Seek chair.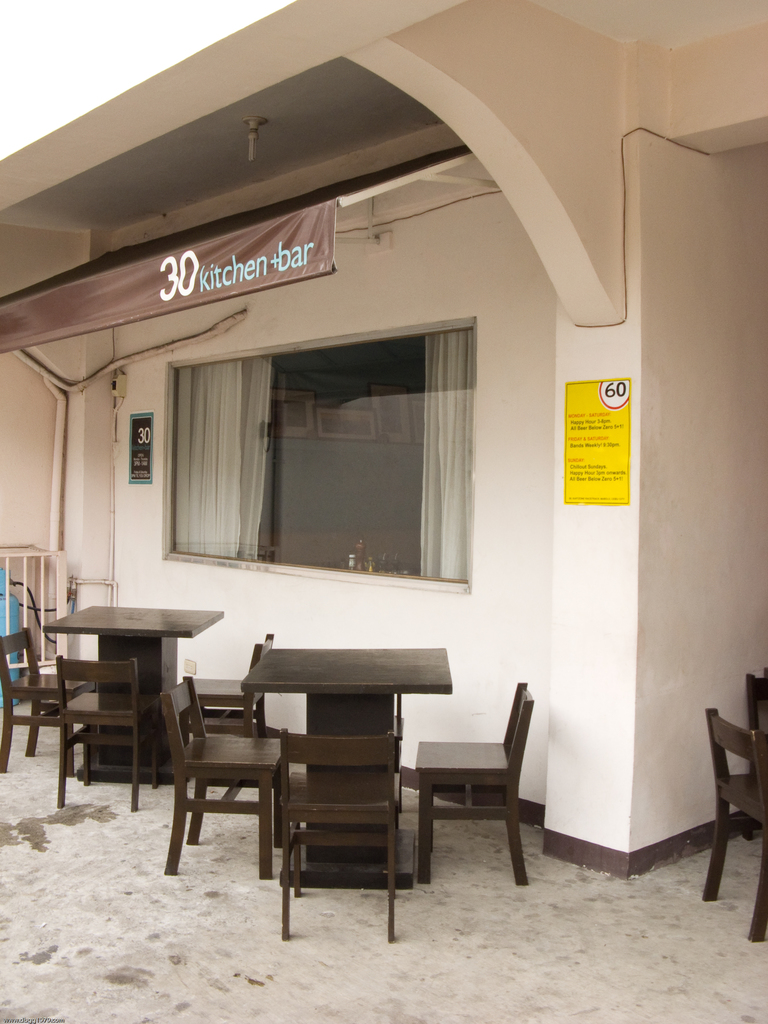
58, 655, 156, 808.
